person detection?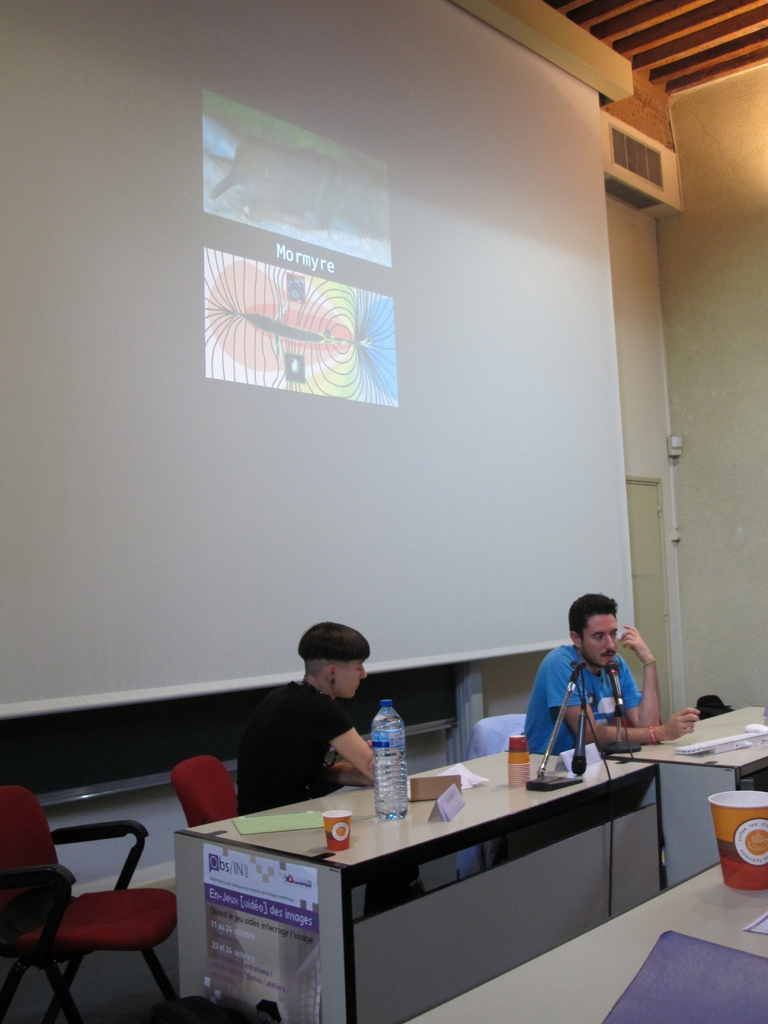
pyautogui.locateOnScreen(516, 593, 666, 800)
